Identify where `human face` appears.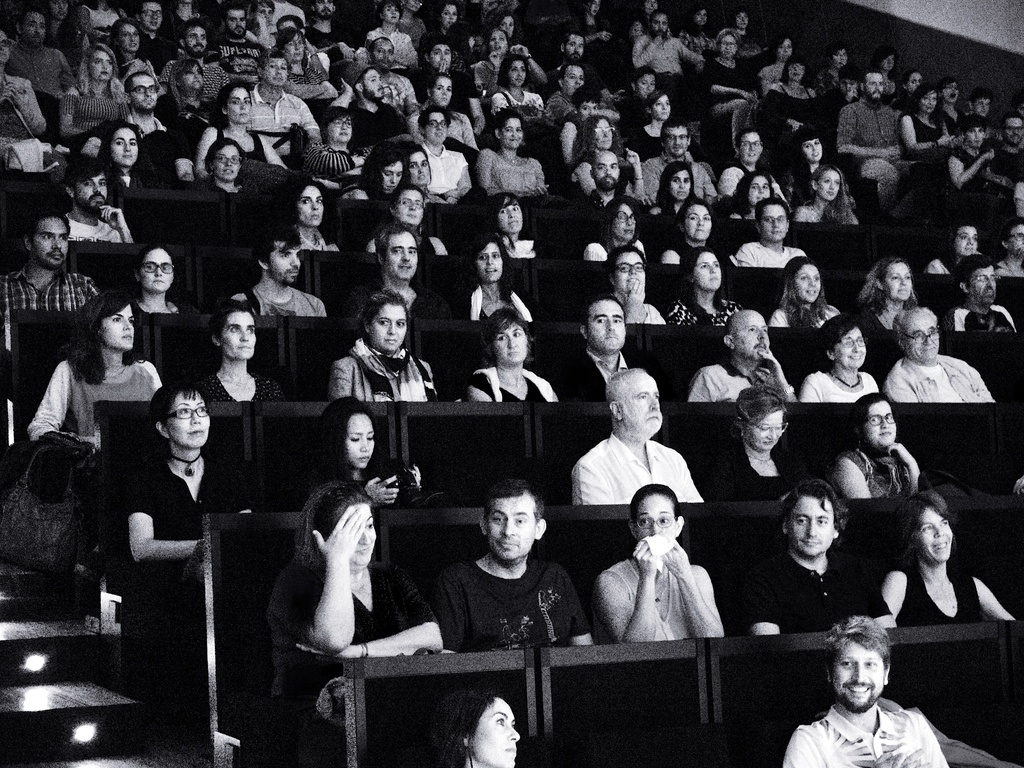
Appears at (748,413,782,446).
